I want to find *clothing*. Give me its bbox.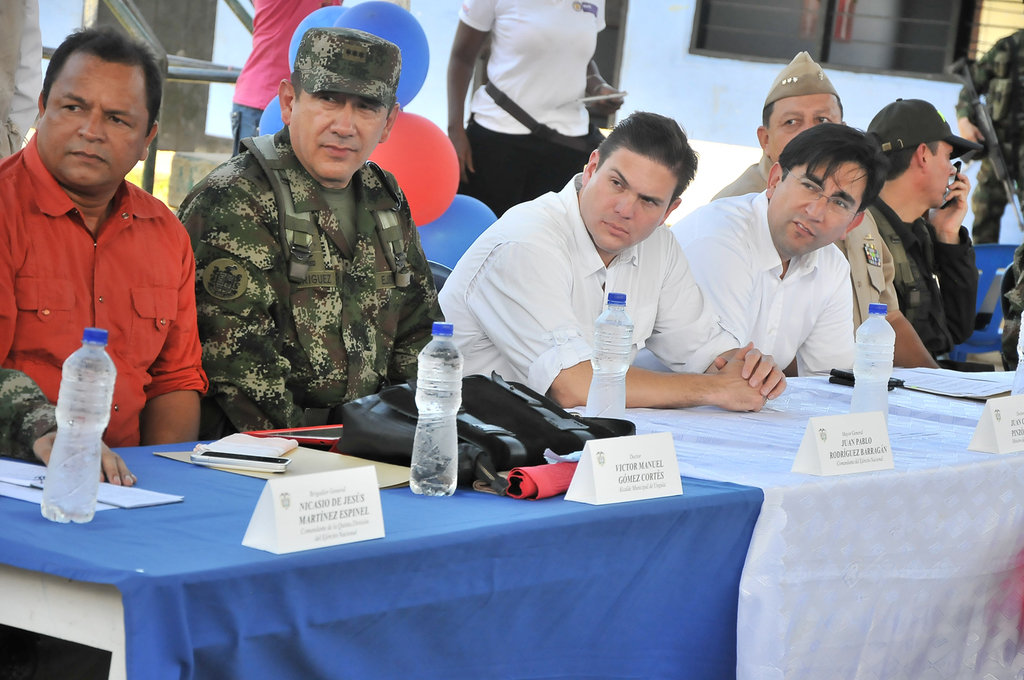
456,0,605,217.
